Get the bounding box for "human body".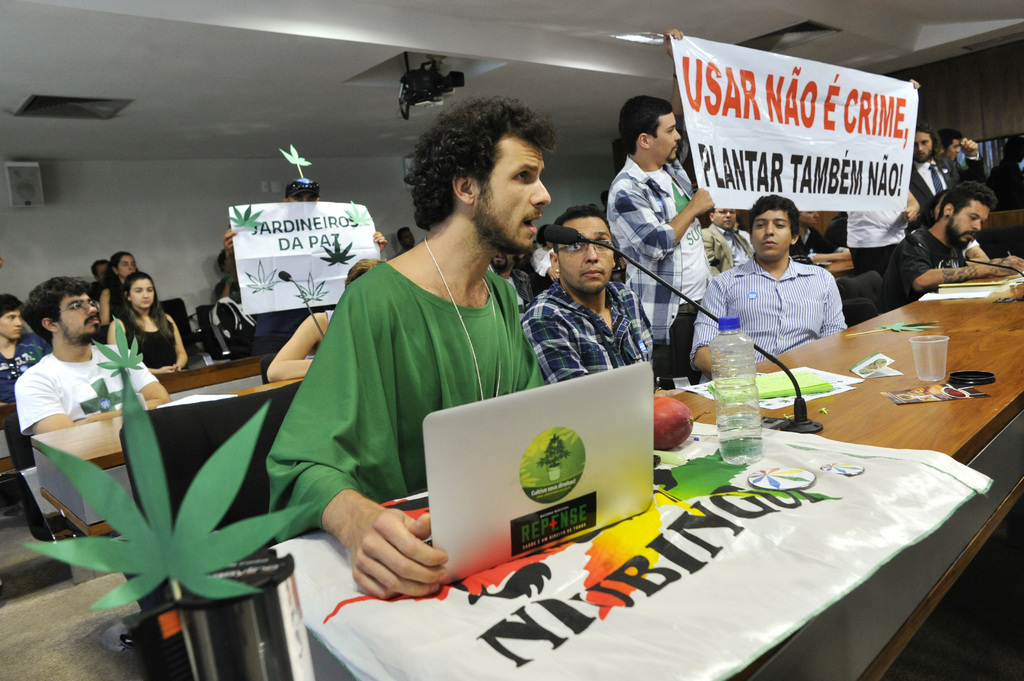
(left=601, top=26, right=714, bottom=388).
